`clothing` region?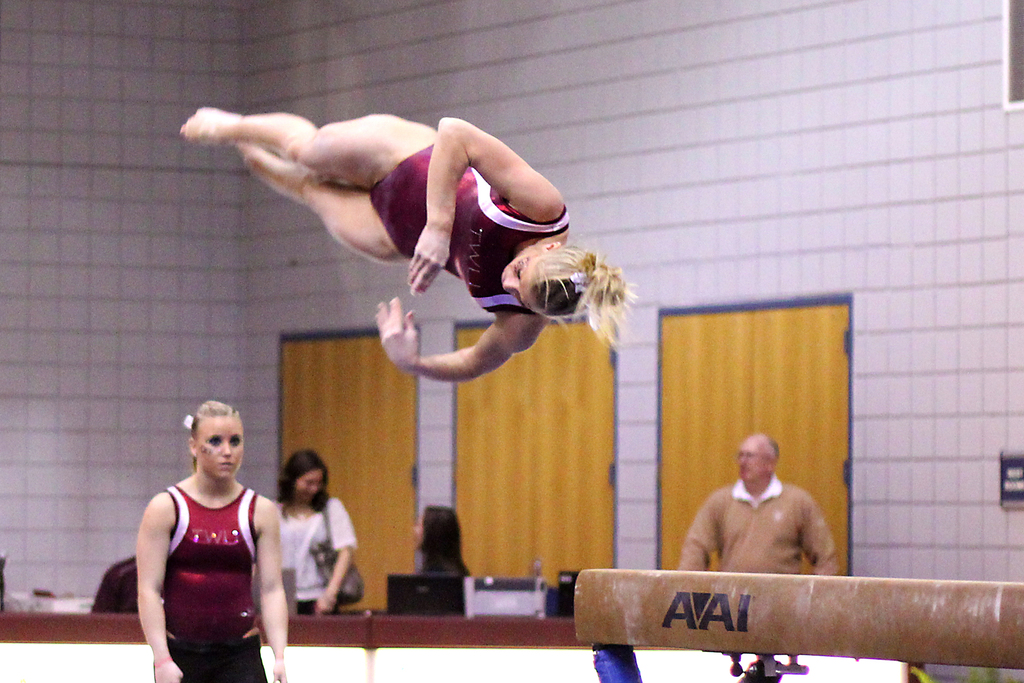
[166, 486, 267, 682]
